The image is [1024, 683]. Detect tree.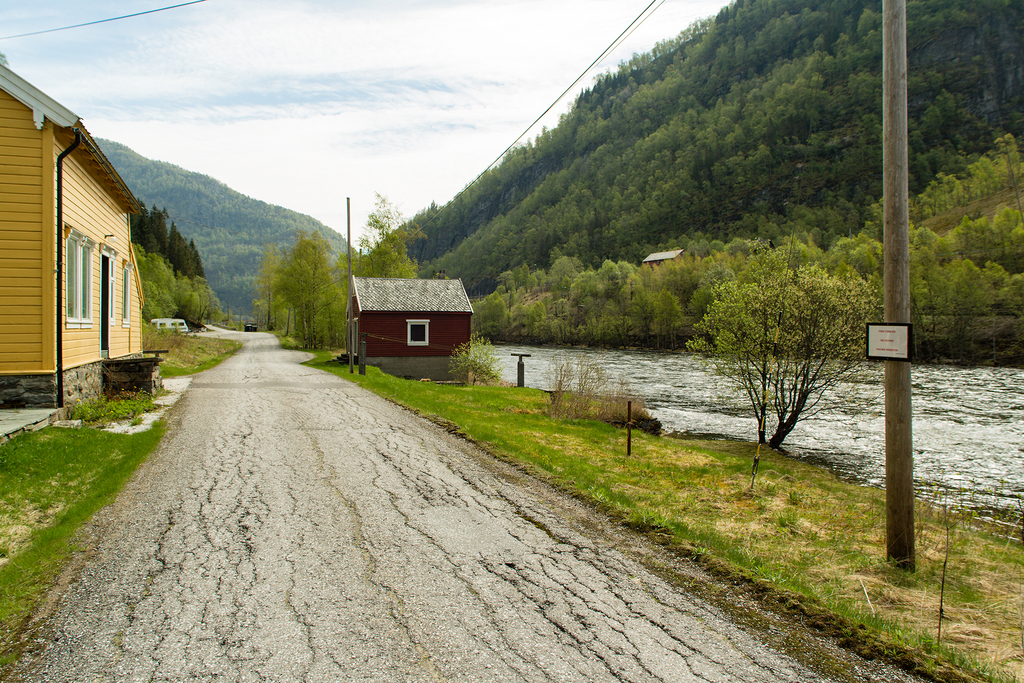
Detection: bbox(918, 170, 961, 213).
